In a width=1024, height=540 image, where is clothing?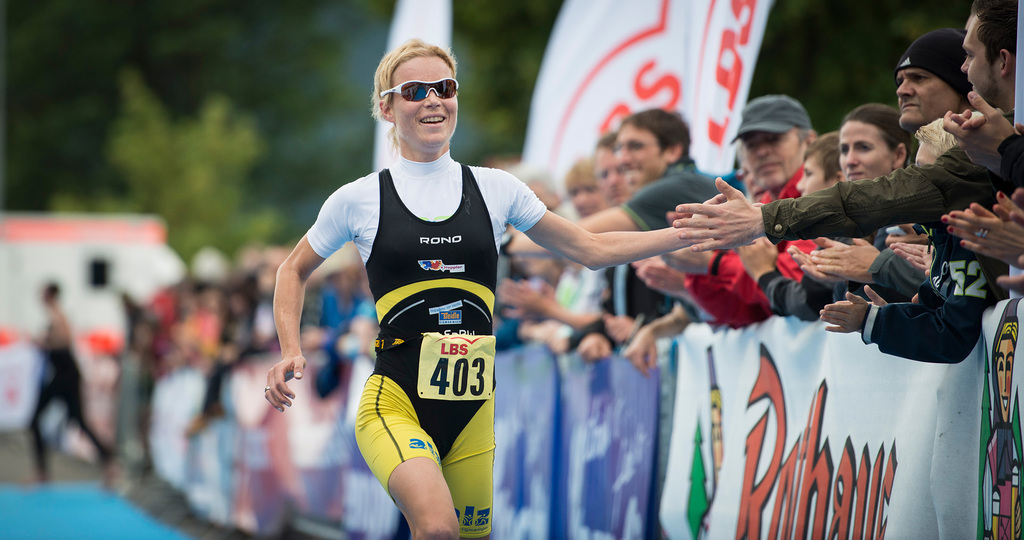
bbox=(305, 287, 367, 396).
